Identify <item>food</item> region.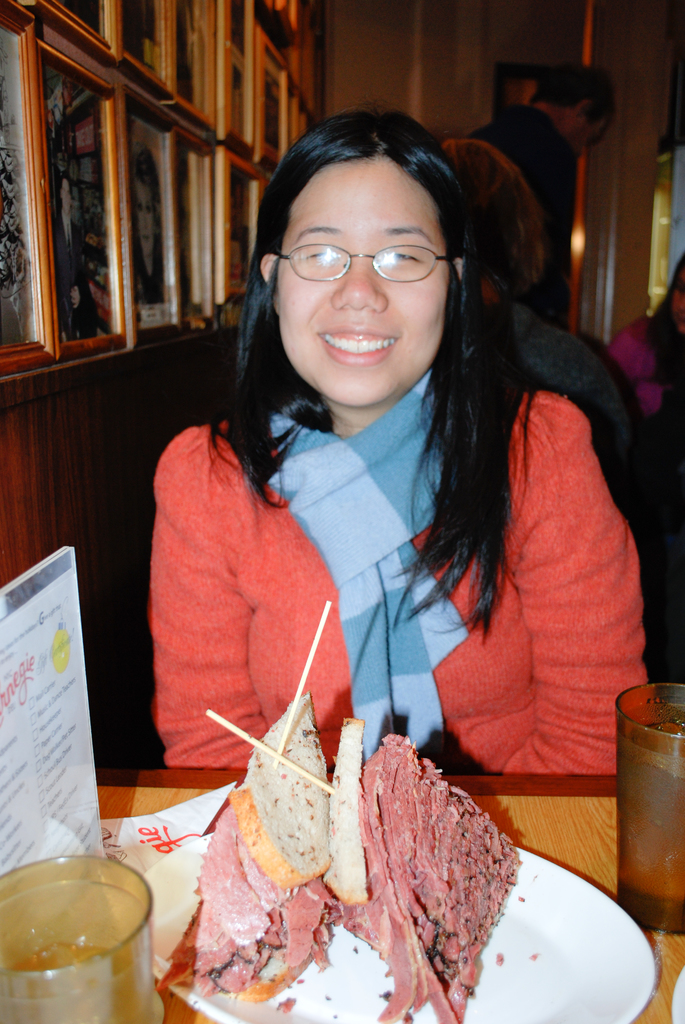
Region: [530, 949, 537, 960].
